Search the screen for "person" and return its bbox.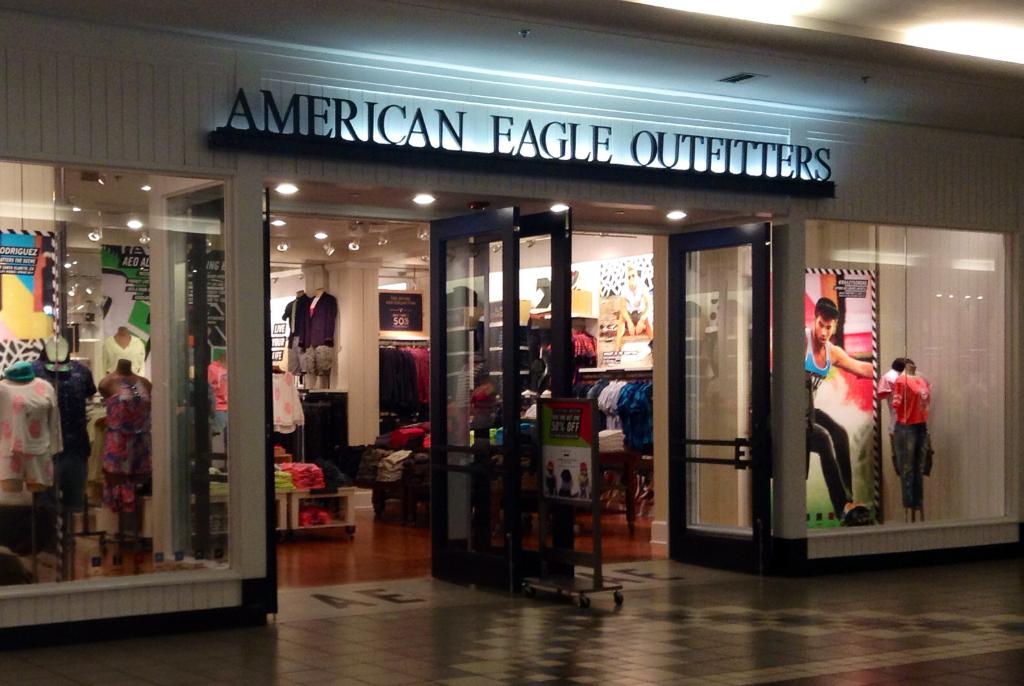
Found: detection(798, 298, 869, 525).
